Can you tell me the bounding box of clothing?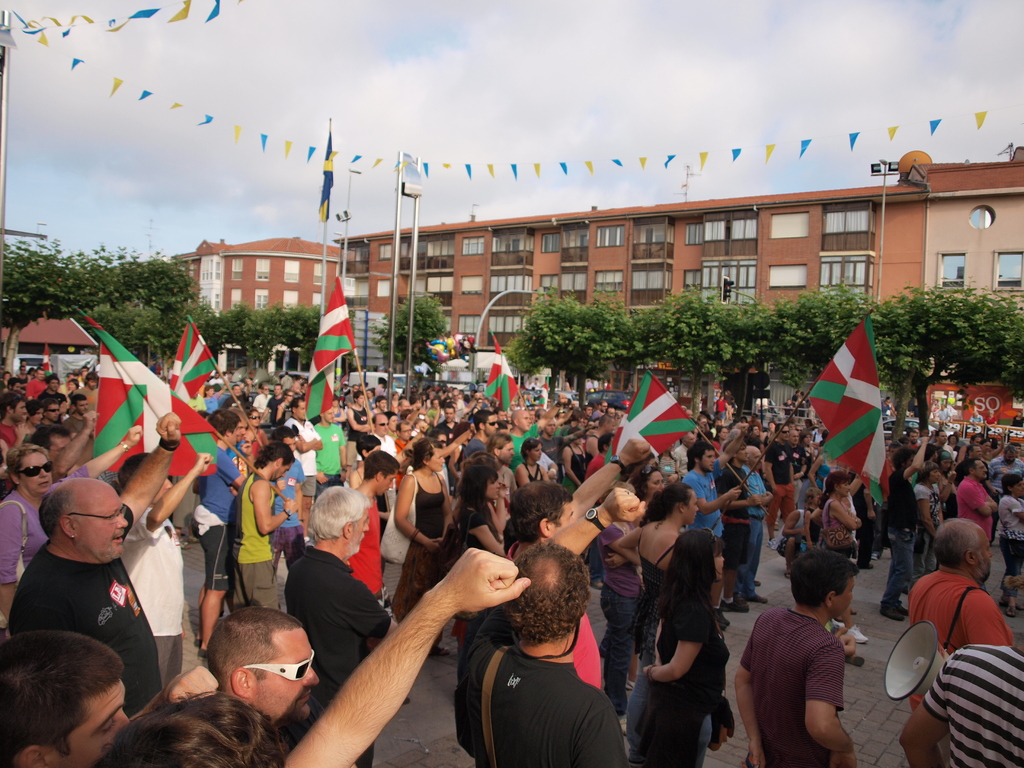
crop(627, 584, 741, 767).
